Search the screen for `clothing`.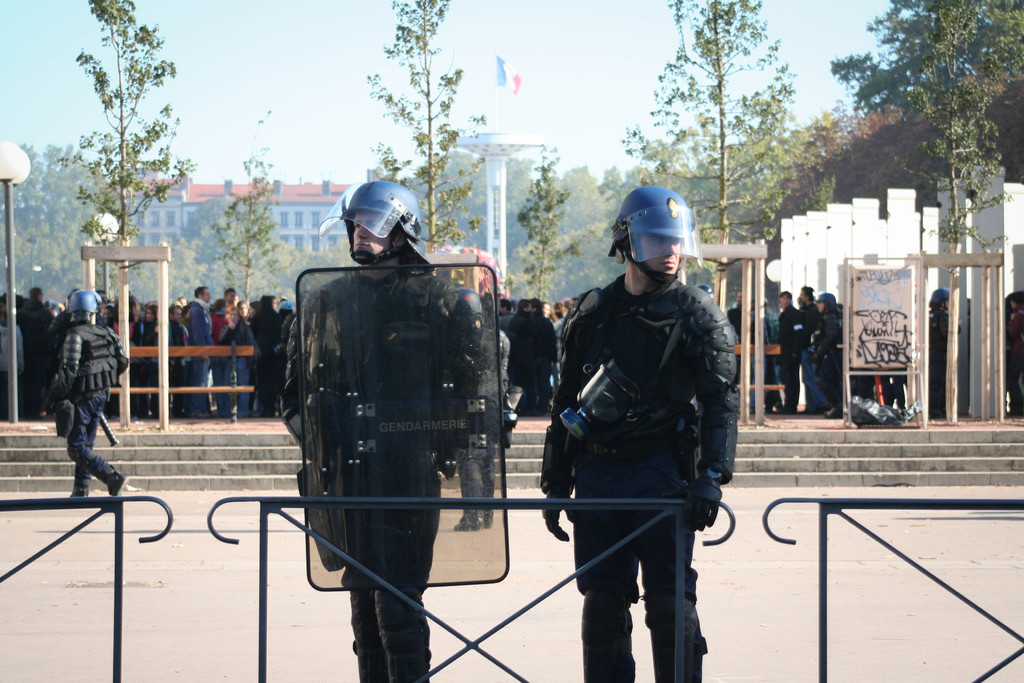
Found at [266,202,500,643].
